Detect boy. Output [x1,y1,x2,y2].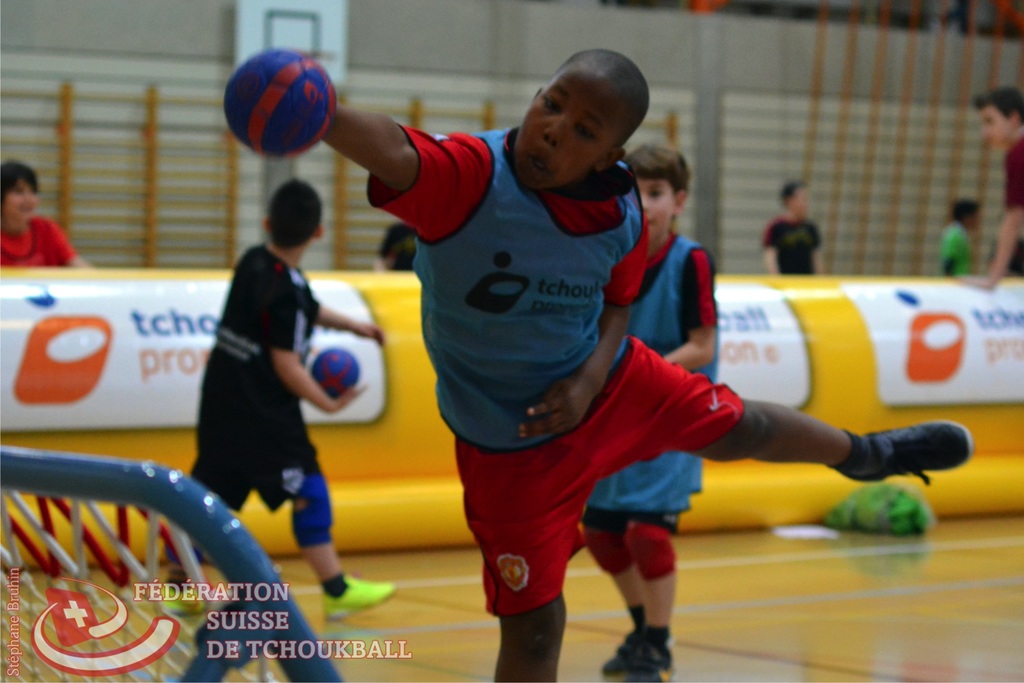
[972,83,1023,287].
